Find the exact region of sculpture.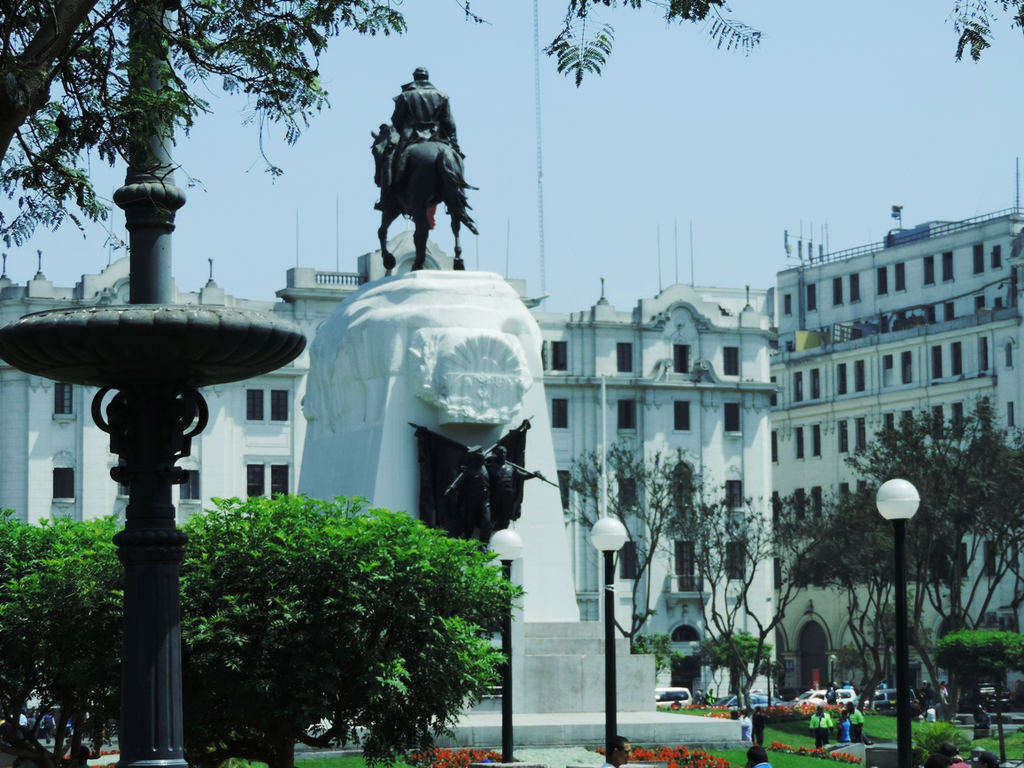
Exact region: 391, 67, 466, 248.
